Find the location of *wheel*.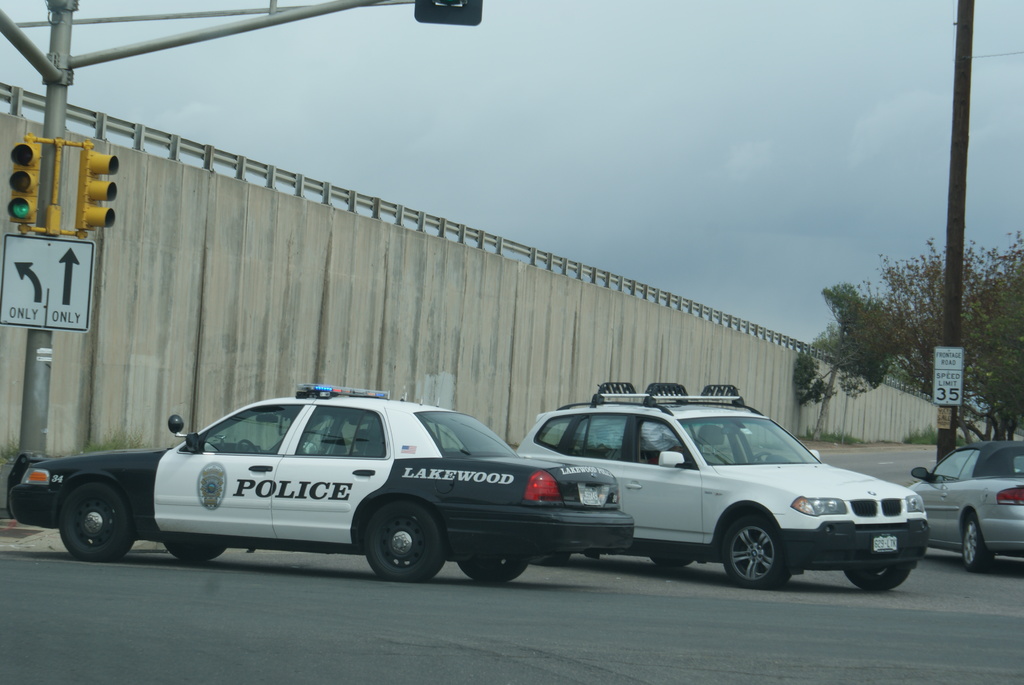
Location: (457,548,538,583).
